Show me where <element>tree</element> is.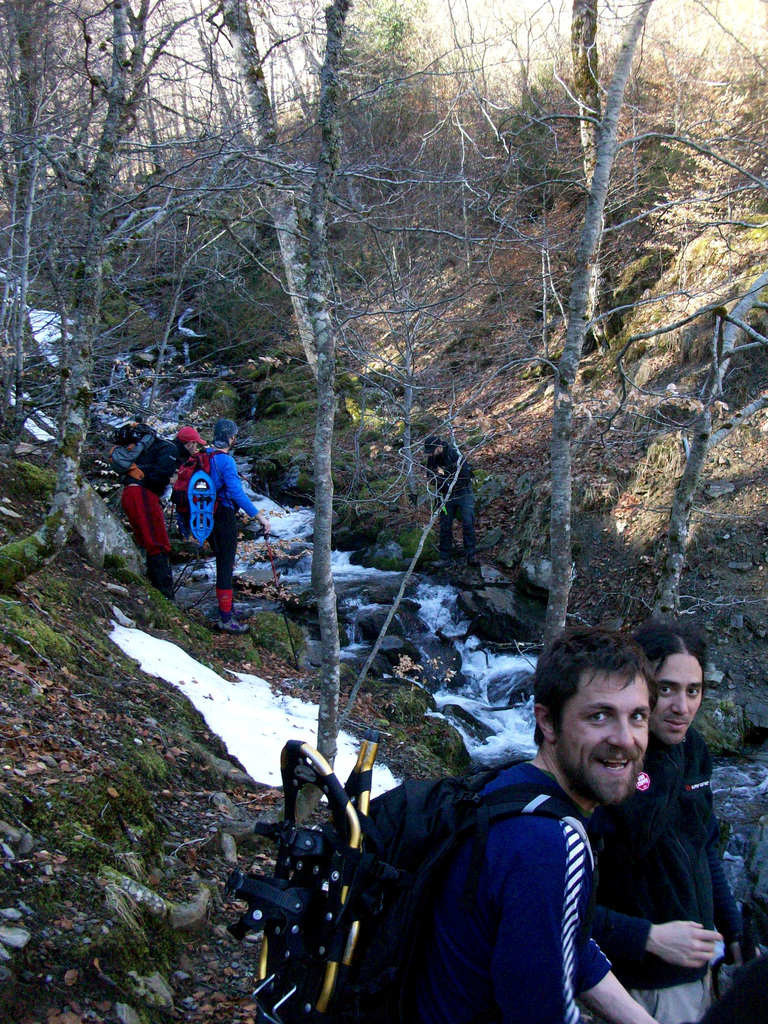
<element>tree</element> is at bbox(624, 0, 767, 759).
